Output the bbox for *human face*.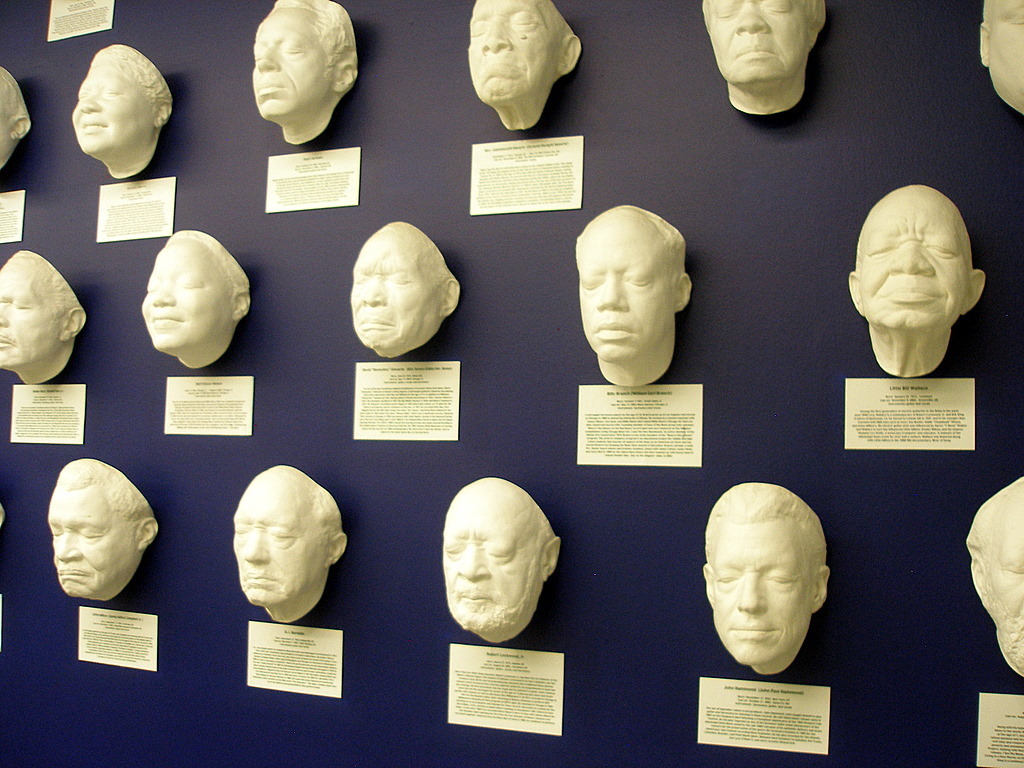
<region>855, 187, 972, 327</region>.
